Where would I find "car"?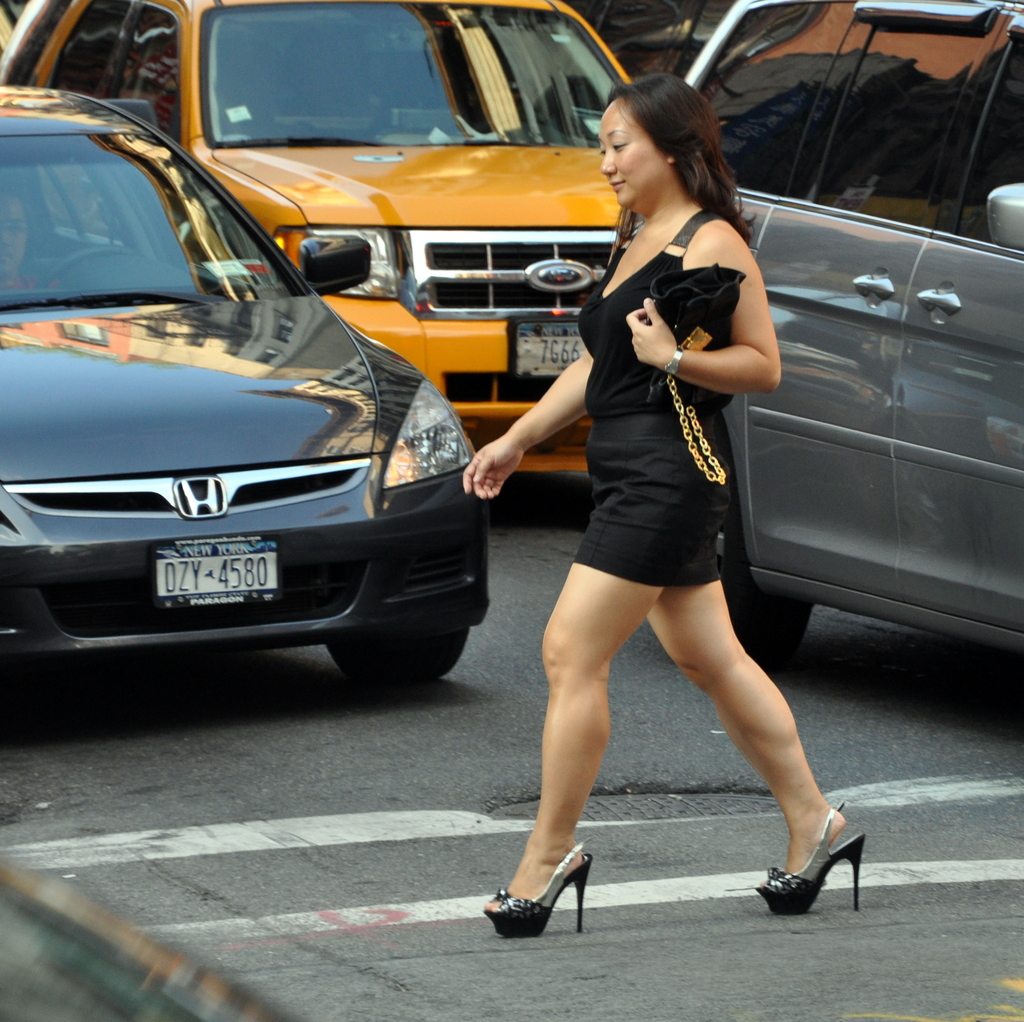
At rect(0, 0, 633, 466).
